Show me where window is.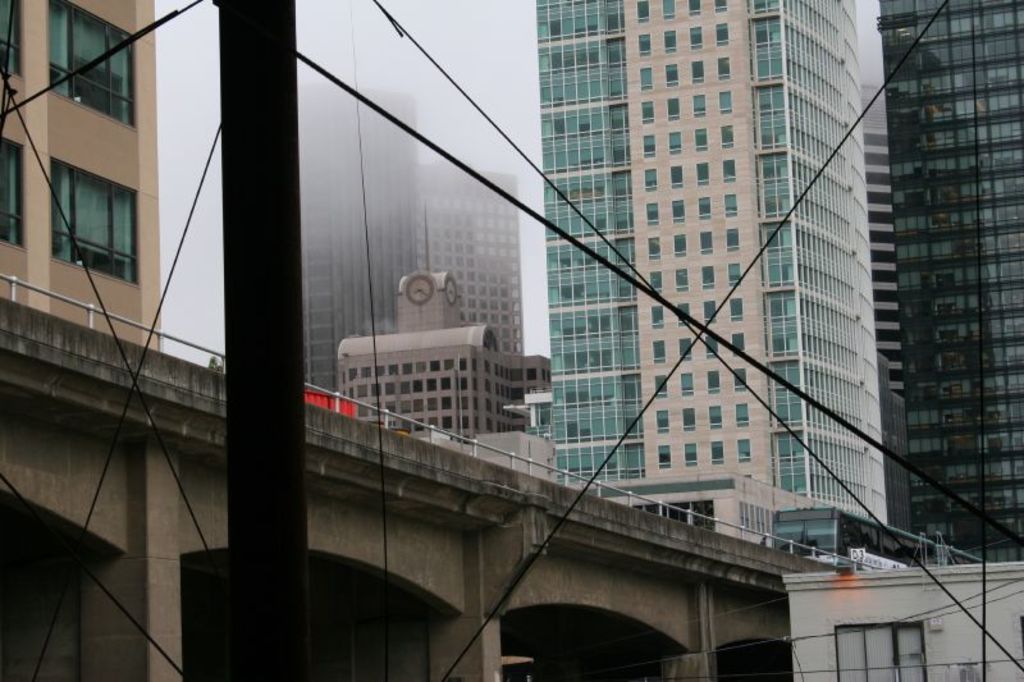
window is at region(696, 197, 712, 220).
